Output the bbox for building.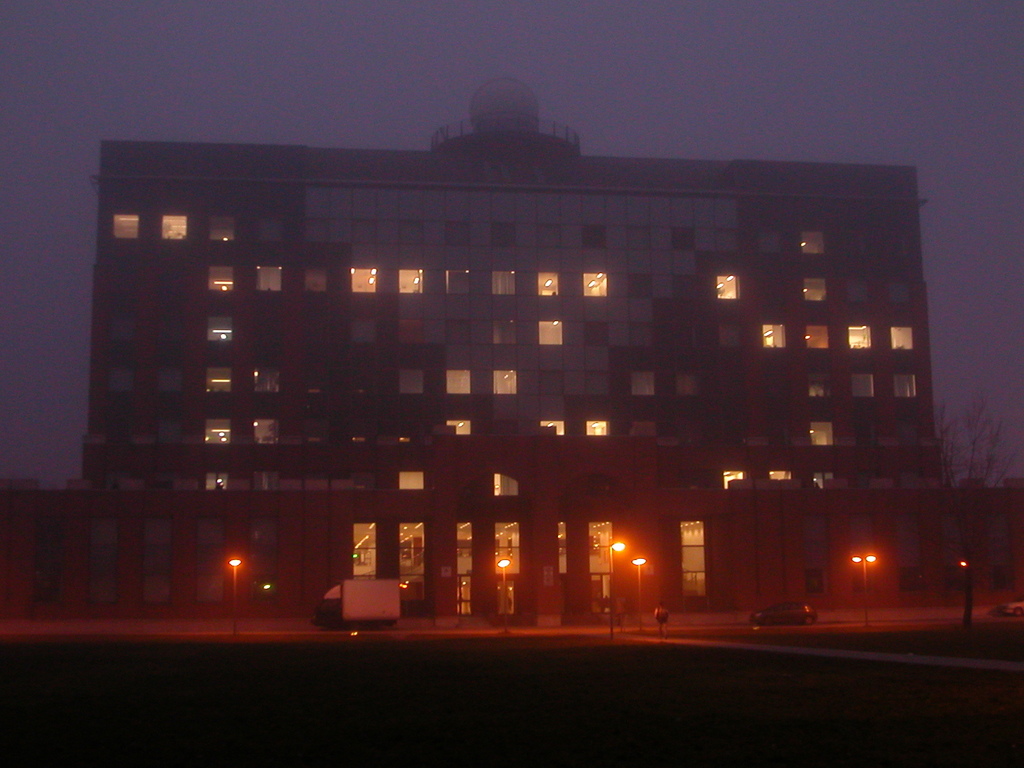
(left=90, top=81, right=941, bottom=636).
